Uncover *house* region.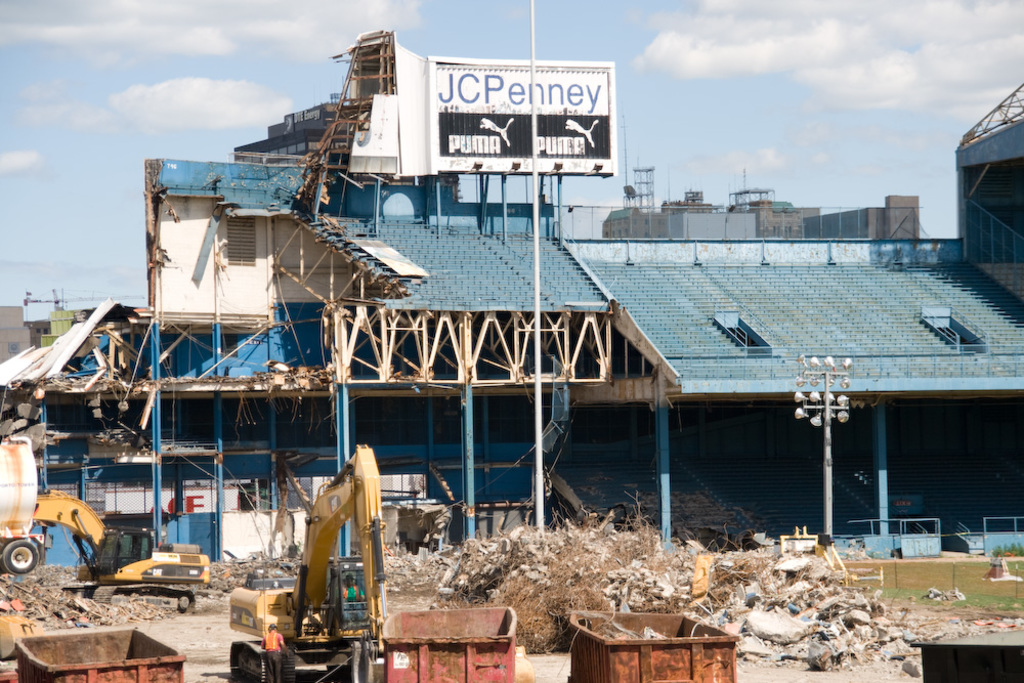
Uncovered: locate(0, 20, 1023, 560).
